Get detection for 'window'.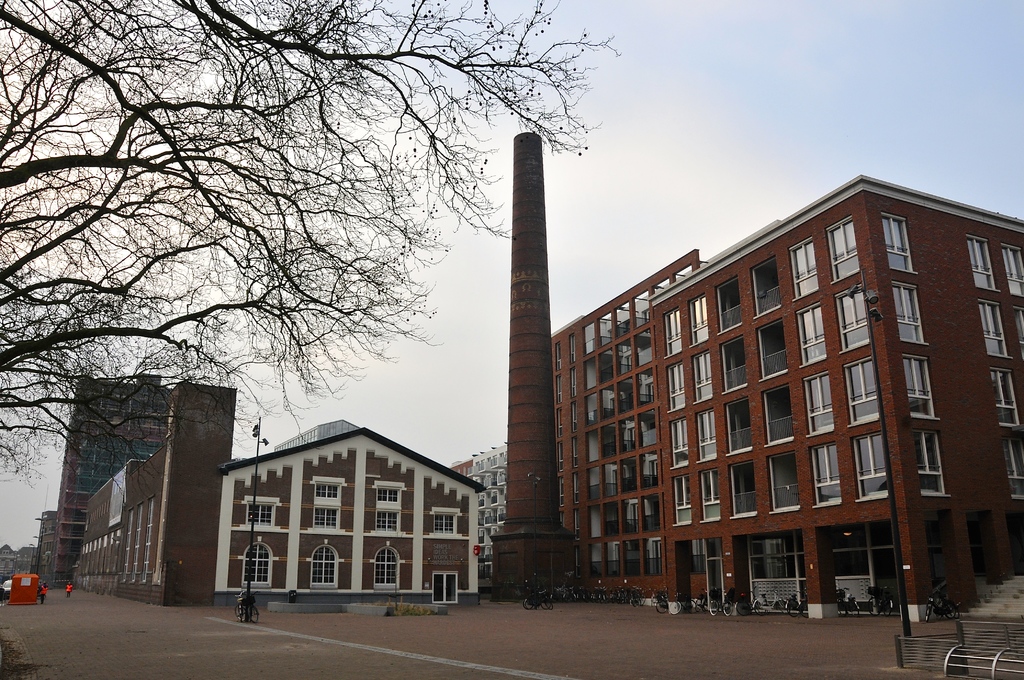
Detection: BBox(571, 470, 582, 503).
